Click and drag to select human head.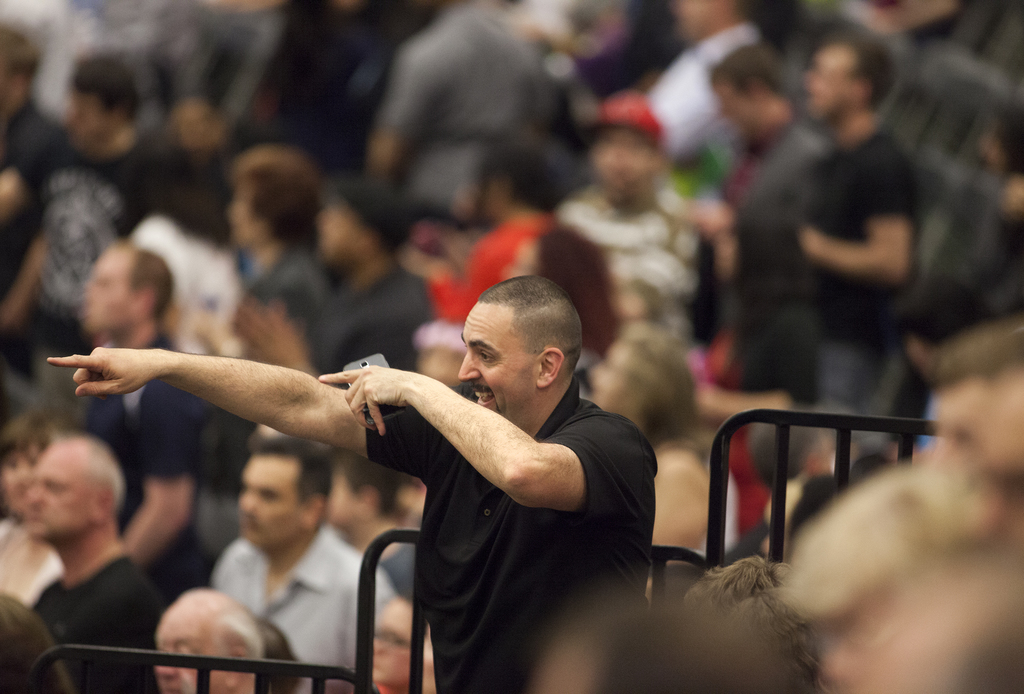
Selection: l=150, t=585, r=266, b=693.
